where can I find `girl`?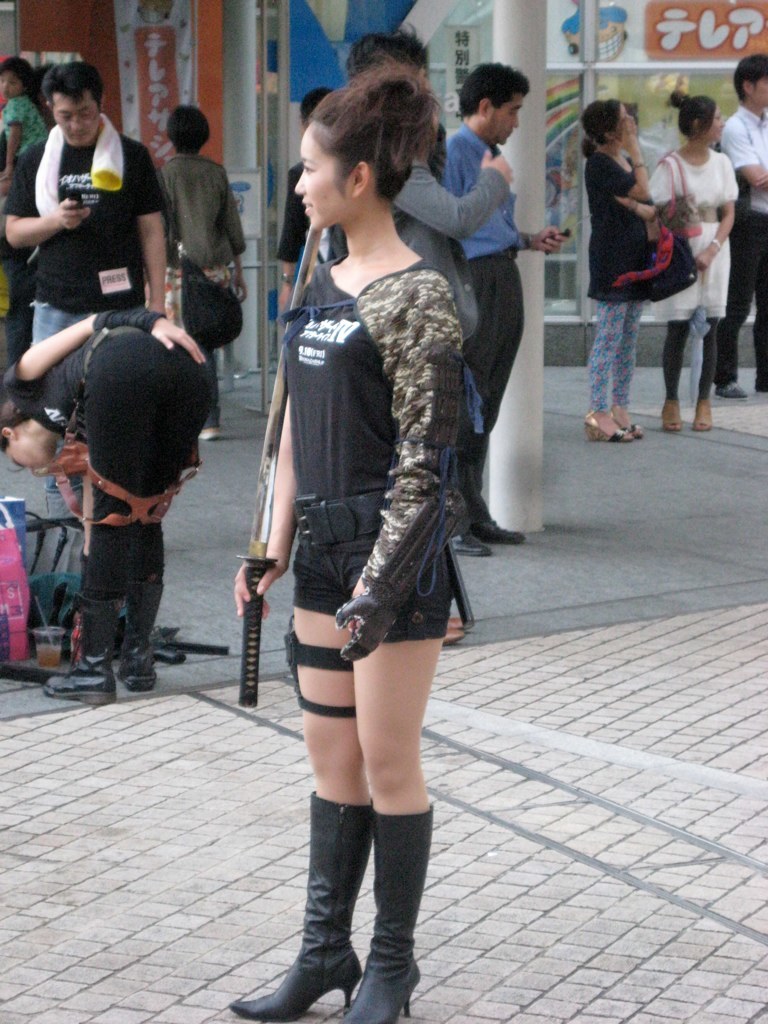
You can find it at bbox(0, 309, 217, 708).
